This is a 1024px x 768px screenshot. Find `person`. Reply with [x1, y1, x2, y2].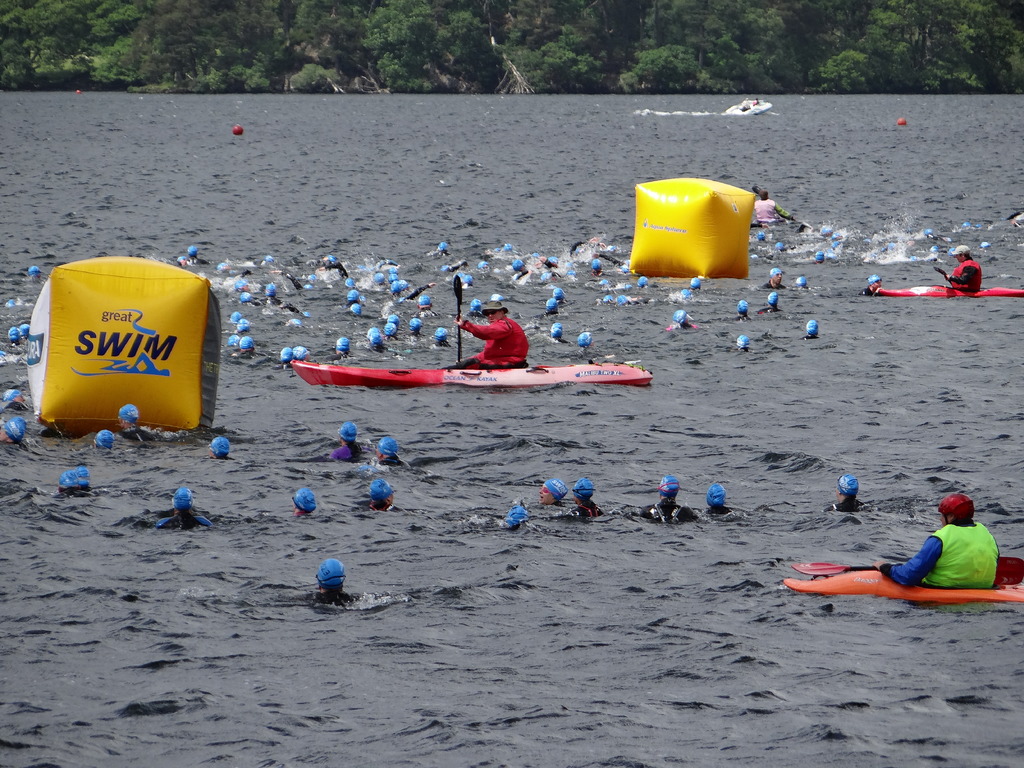
[428, 242, 454, 257].
